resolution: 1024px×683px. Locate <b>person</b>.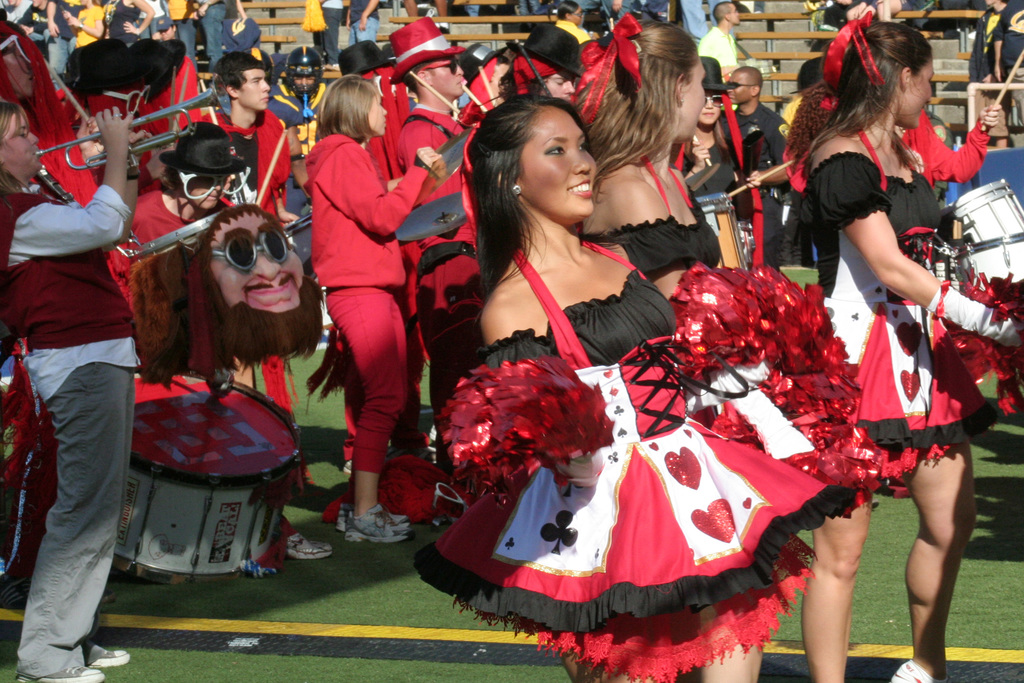
719 71 792 222.
